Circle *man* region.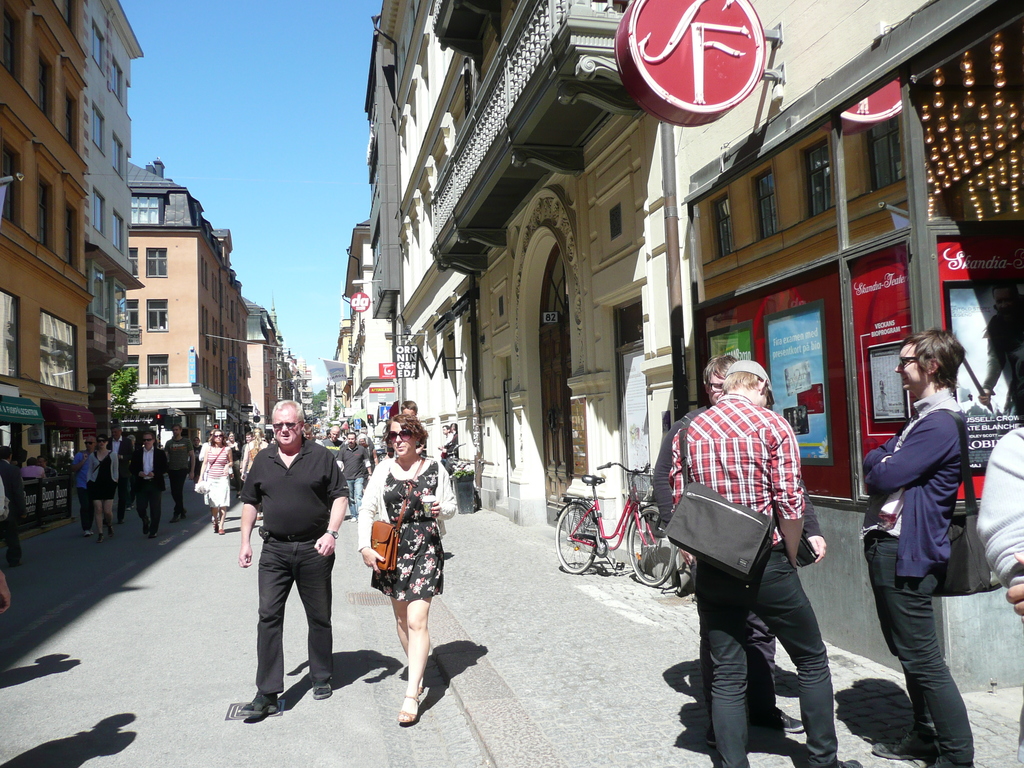
Region: (108, 425, 136, 526).
